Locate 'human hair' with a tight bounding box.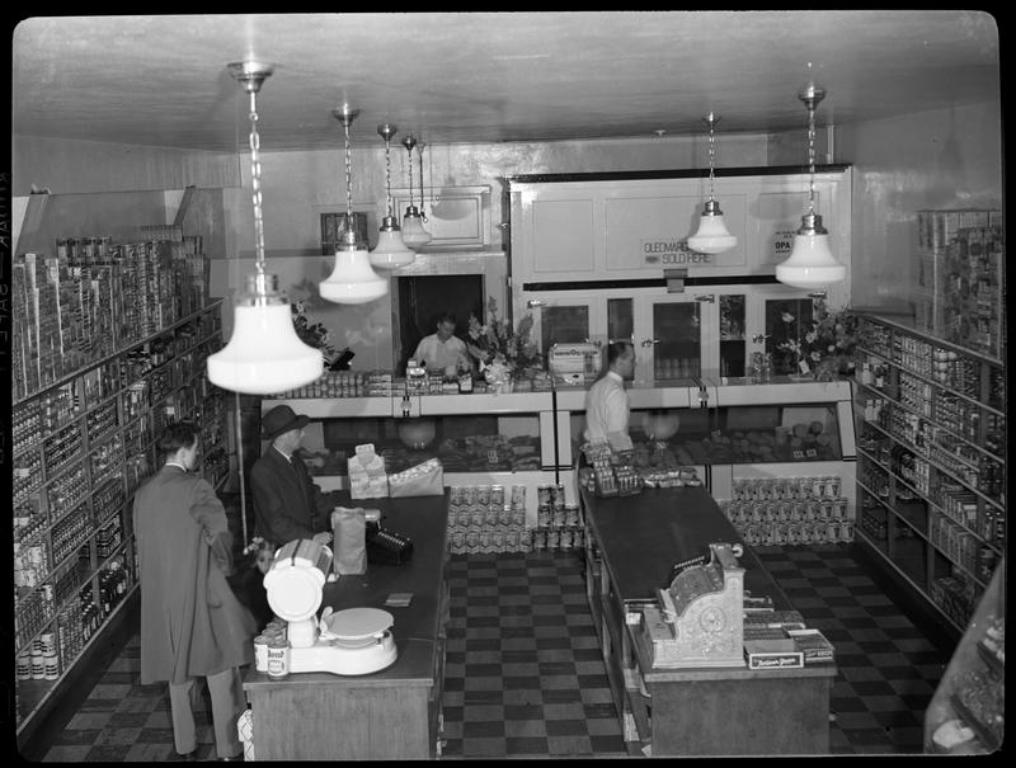
(x1=437, y1=314, x2=456, y2=329).
